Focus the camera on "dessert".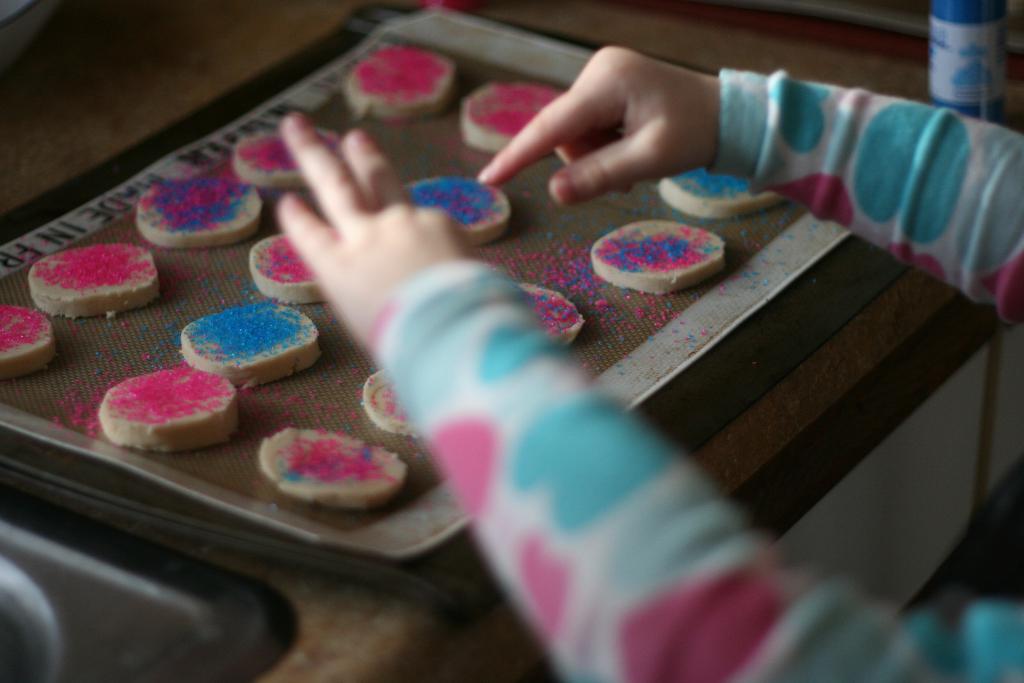
Focus region: select_region(228, 130, 337, 190).
